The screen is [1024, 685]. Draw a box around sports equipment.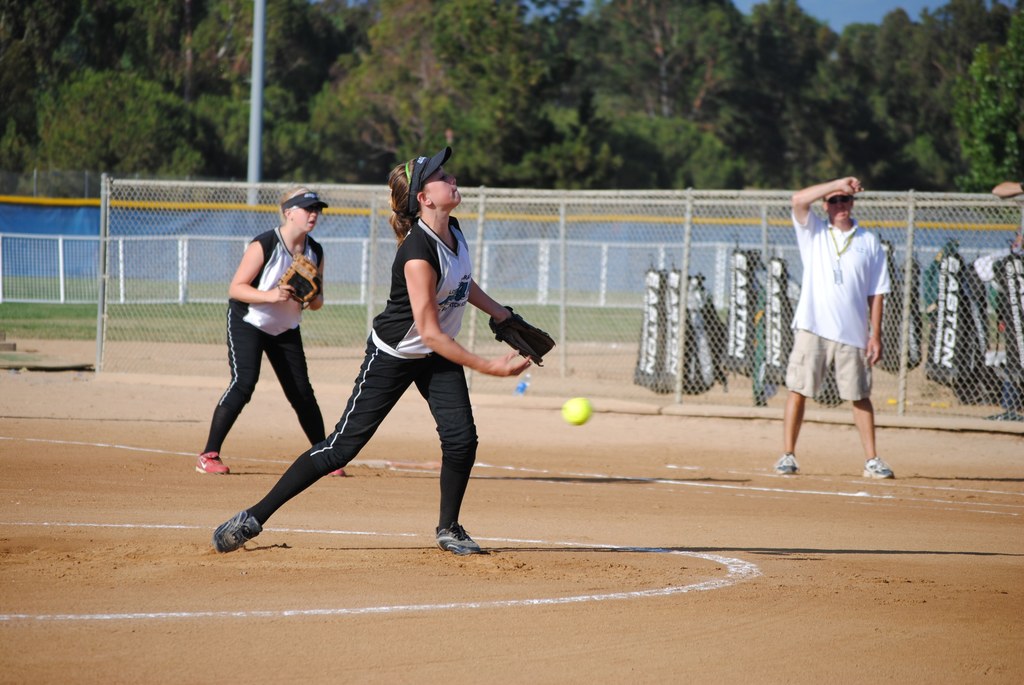
bbox=[193, 450, 231, 474].
